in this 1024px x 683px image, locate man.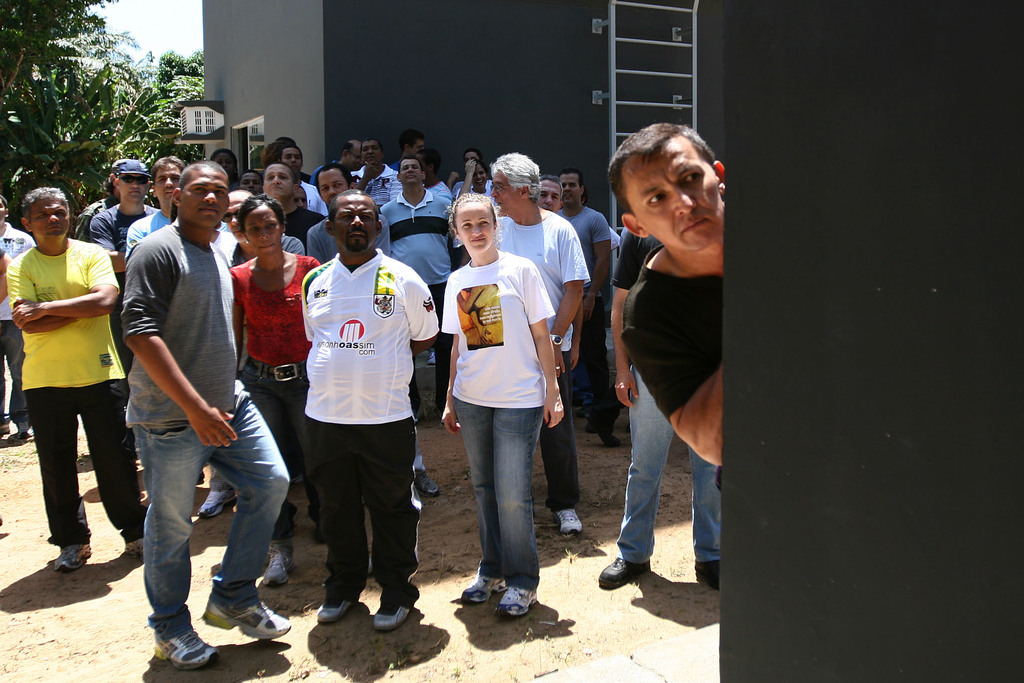
Bounding box: Rect(532, 173, 567, 211).
